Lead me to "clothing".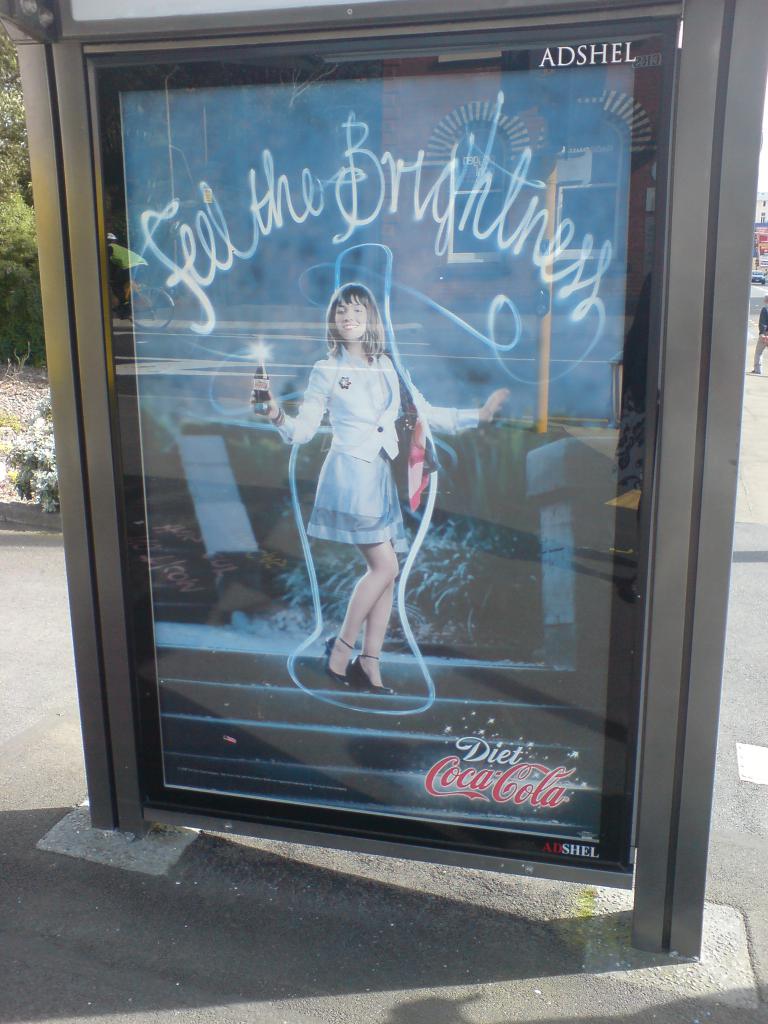
Lead to 751 303 767 370.
